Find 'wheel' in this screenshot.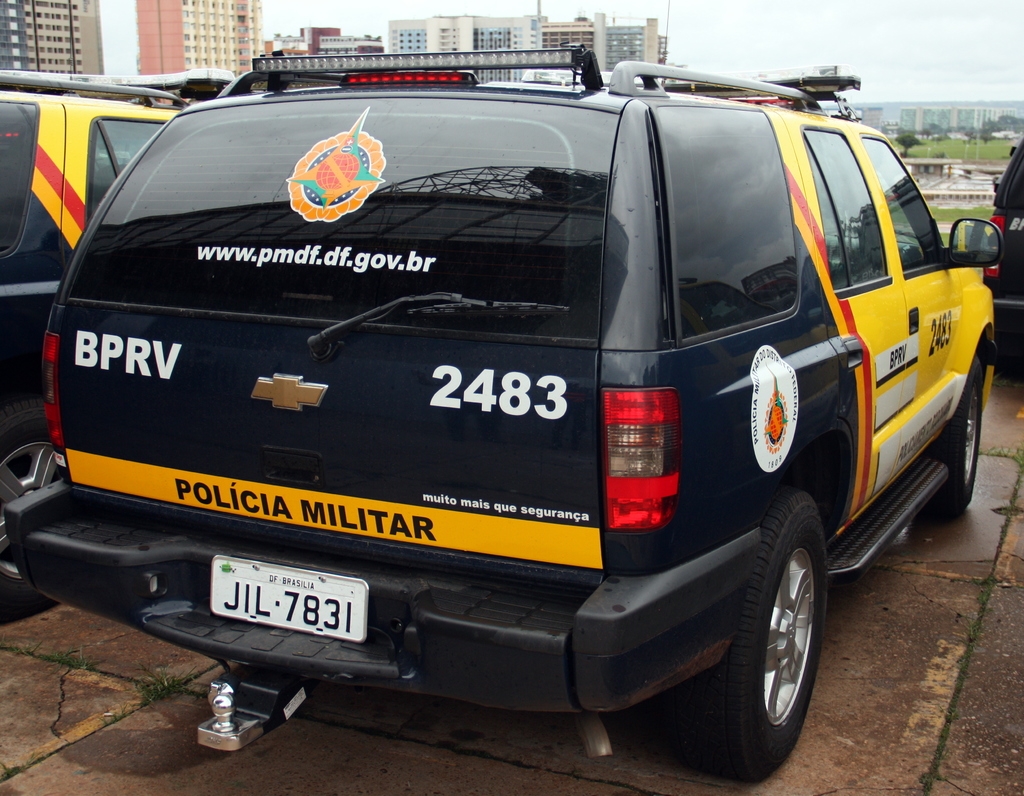
The bounding box for 'wheel' is {"x1": 995, "y1": 335, "x2": 1023, "y2": 379}.
